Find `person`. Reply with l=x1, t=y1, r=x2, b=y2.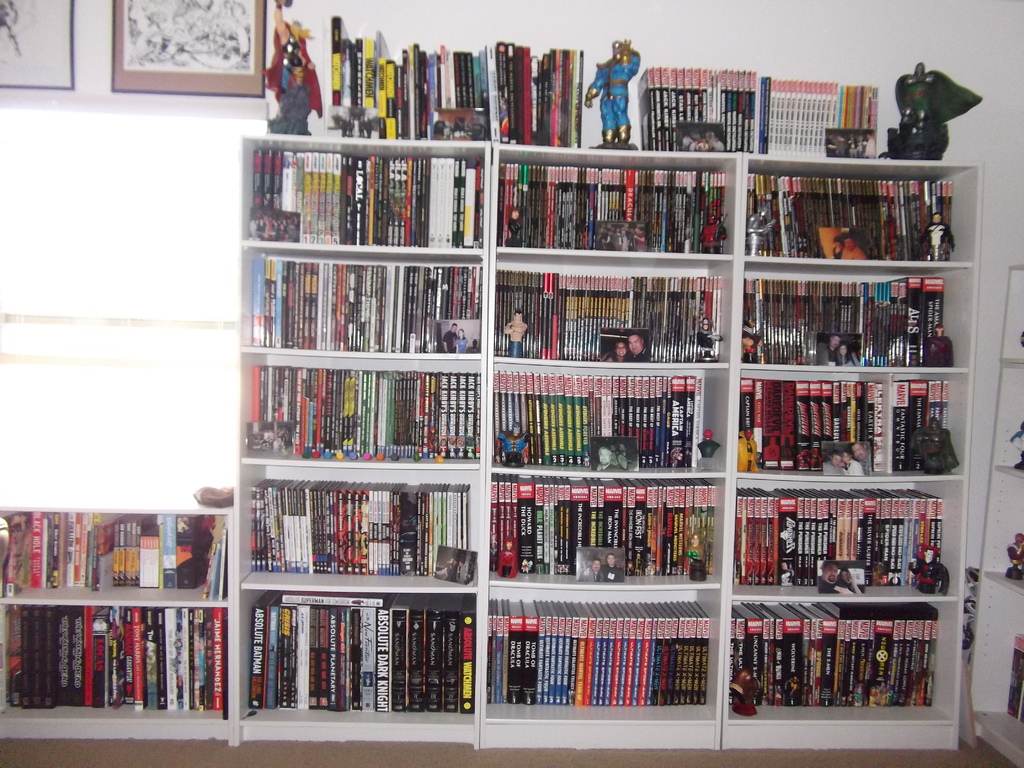
l=830, t=236, r=844, b=262.
